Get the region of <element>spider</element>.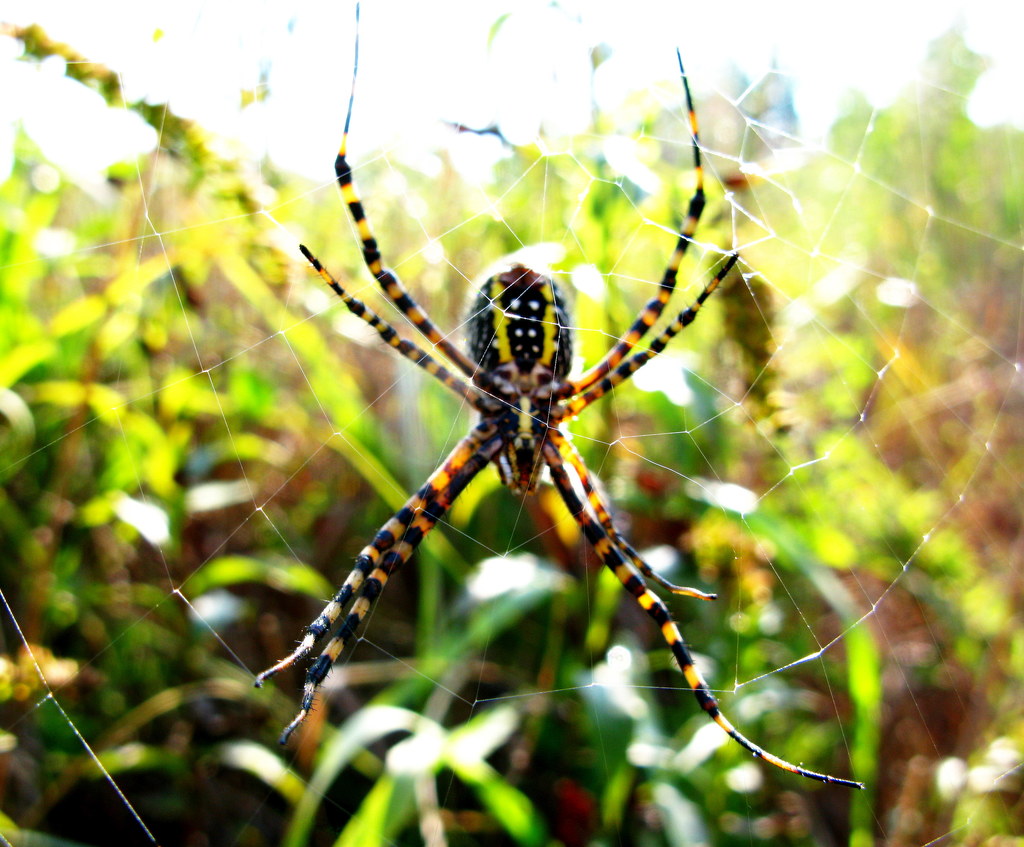
<box>247,0,858,789</box>.
